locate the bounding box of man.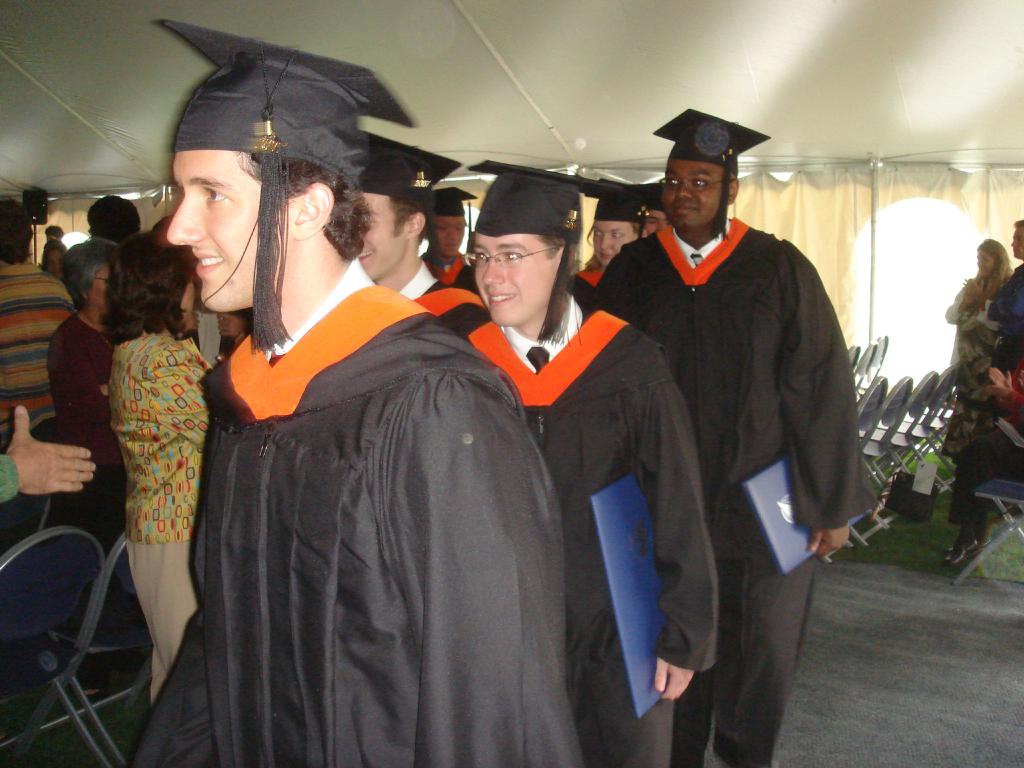
Bounding box: l=587, t=107, r=872, b=767.
